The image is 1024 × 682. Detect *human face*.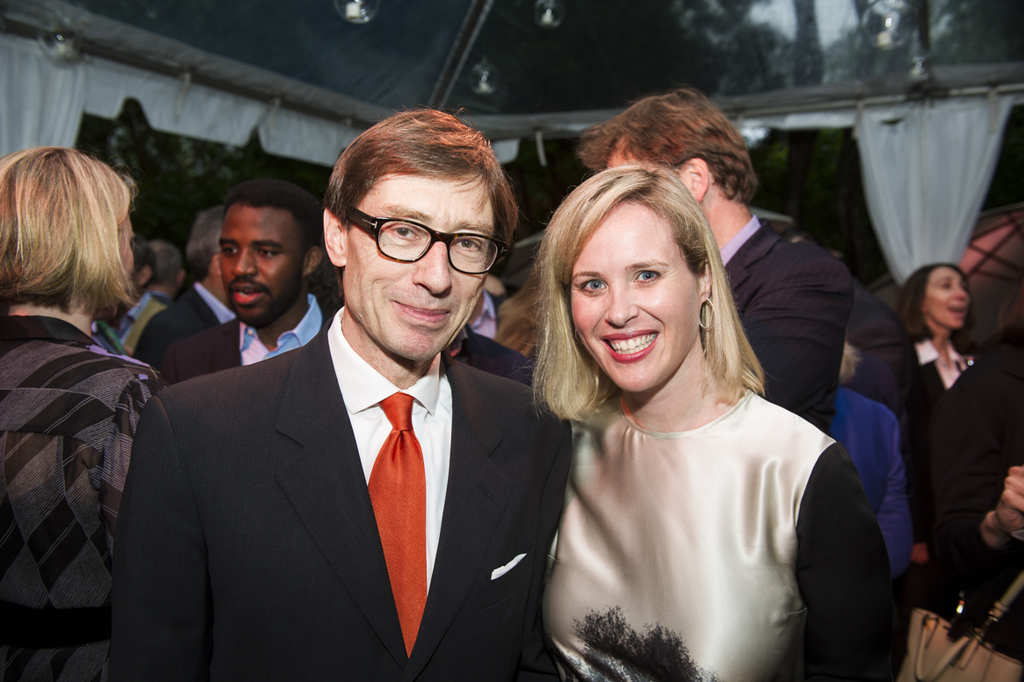
Detection: 343:171:494:351.
